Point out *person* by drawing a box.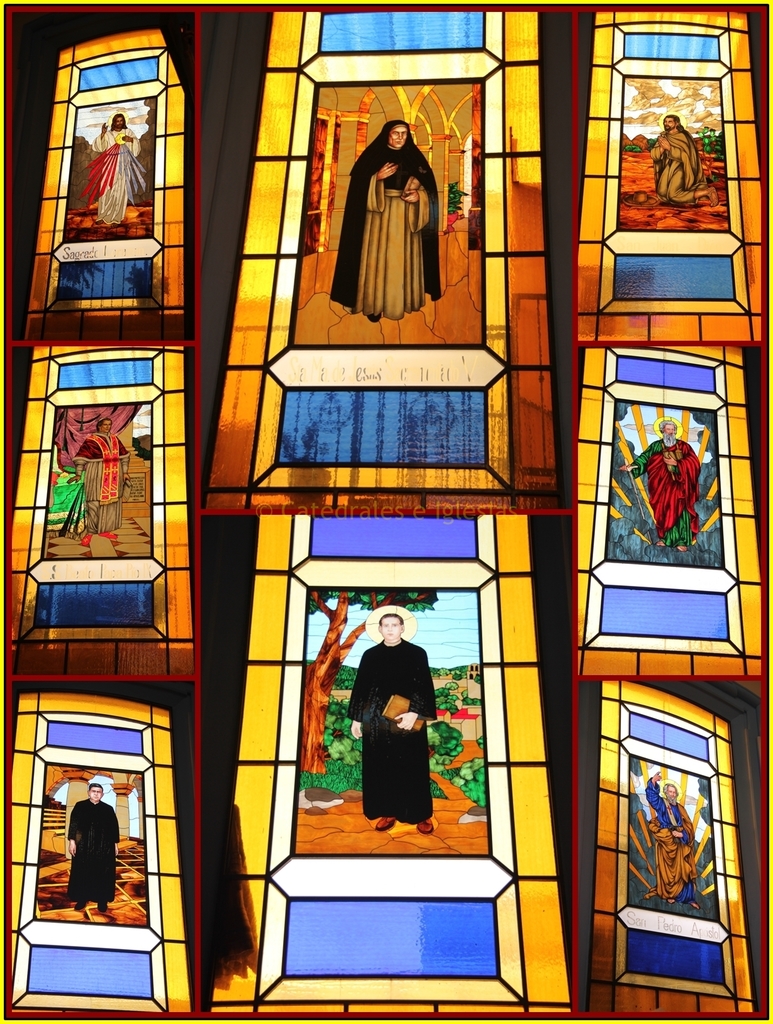
x1=74, y1=421, x2=124, y2=548.
